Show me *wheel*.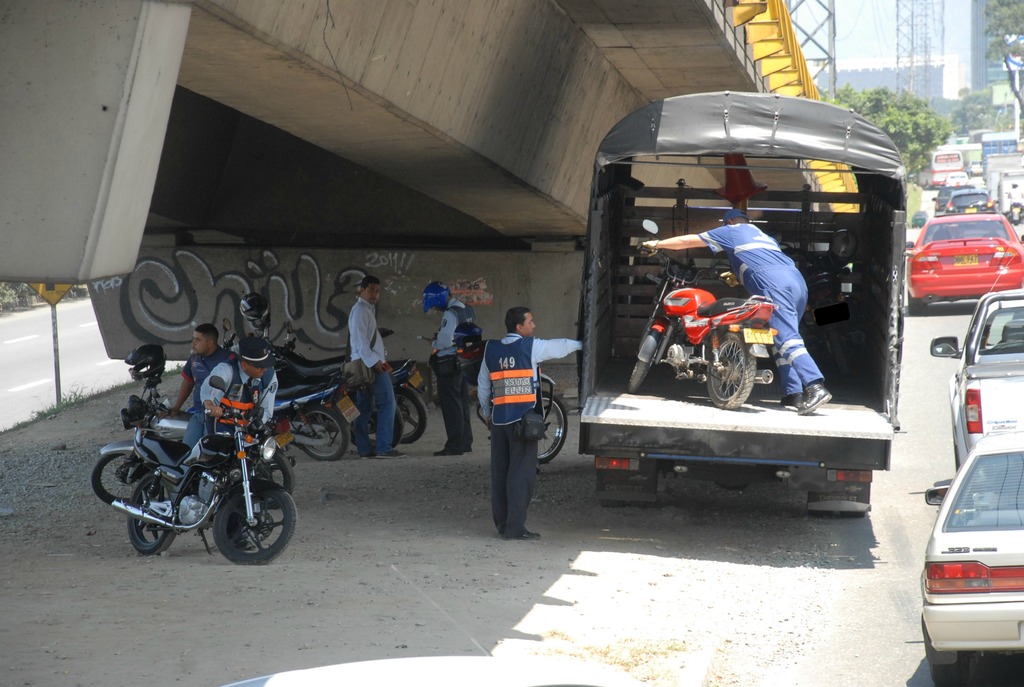
*wheel* is here: <bbox>350, 416, 400, 454</bbox>.
